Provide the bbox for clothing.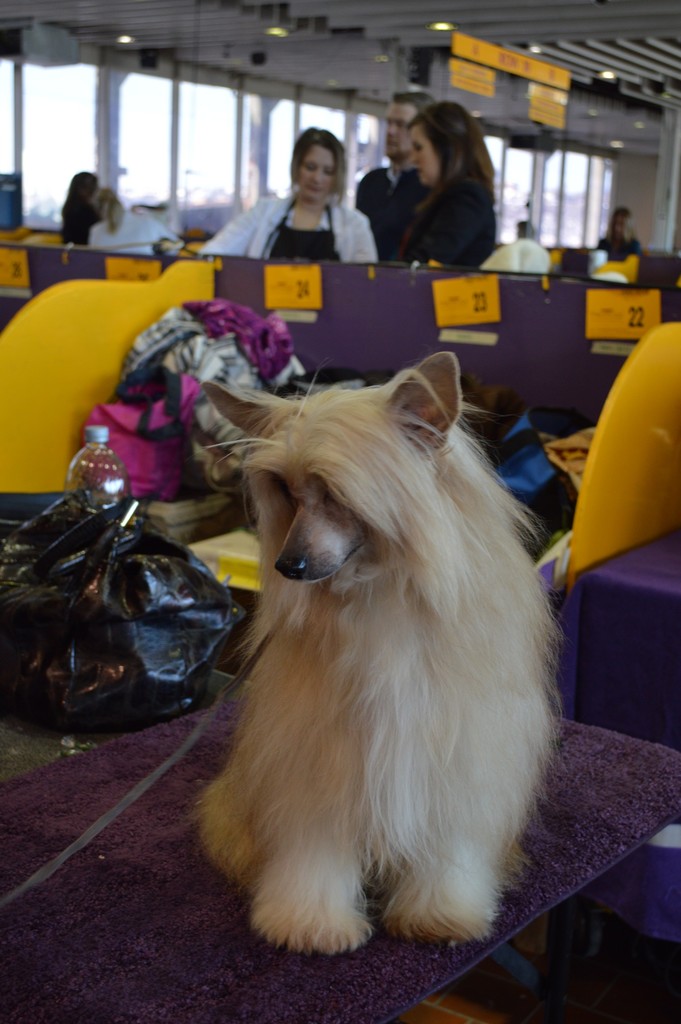
<bbox>199, 193, 377, 261</bbox>.
